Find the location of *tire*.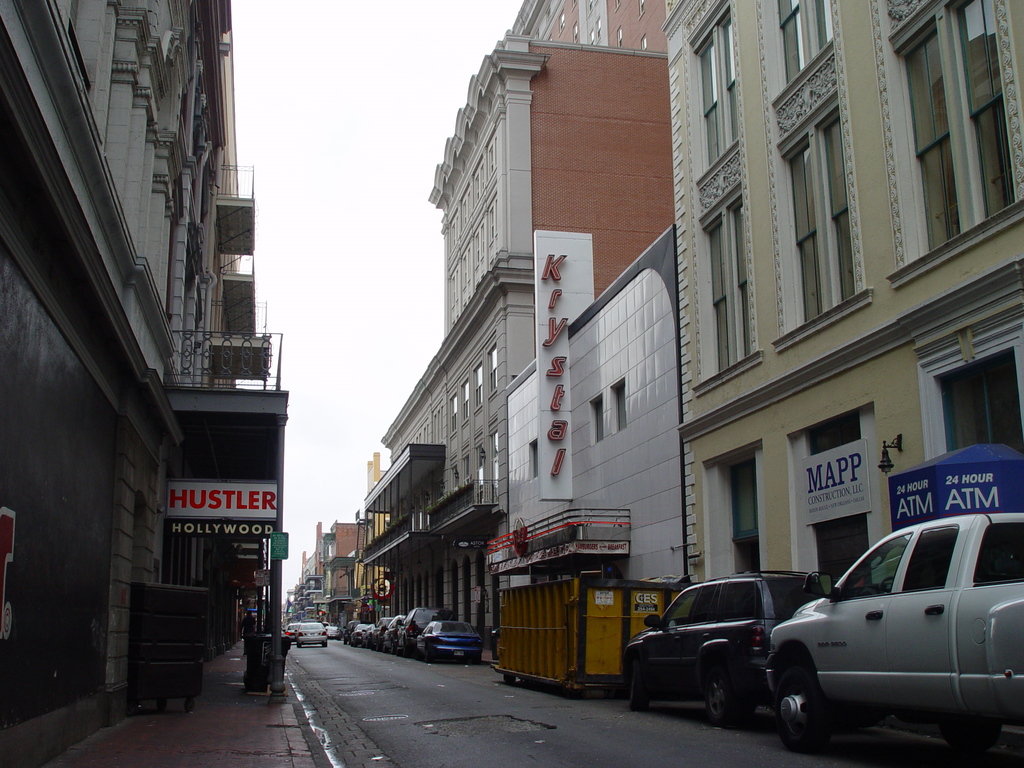
Location: 292,643,305,648.
